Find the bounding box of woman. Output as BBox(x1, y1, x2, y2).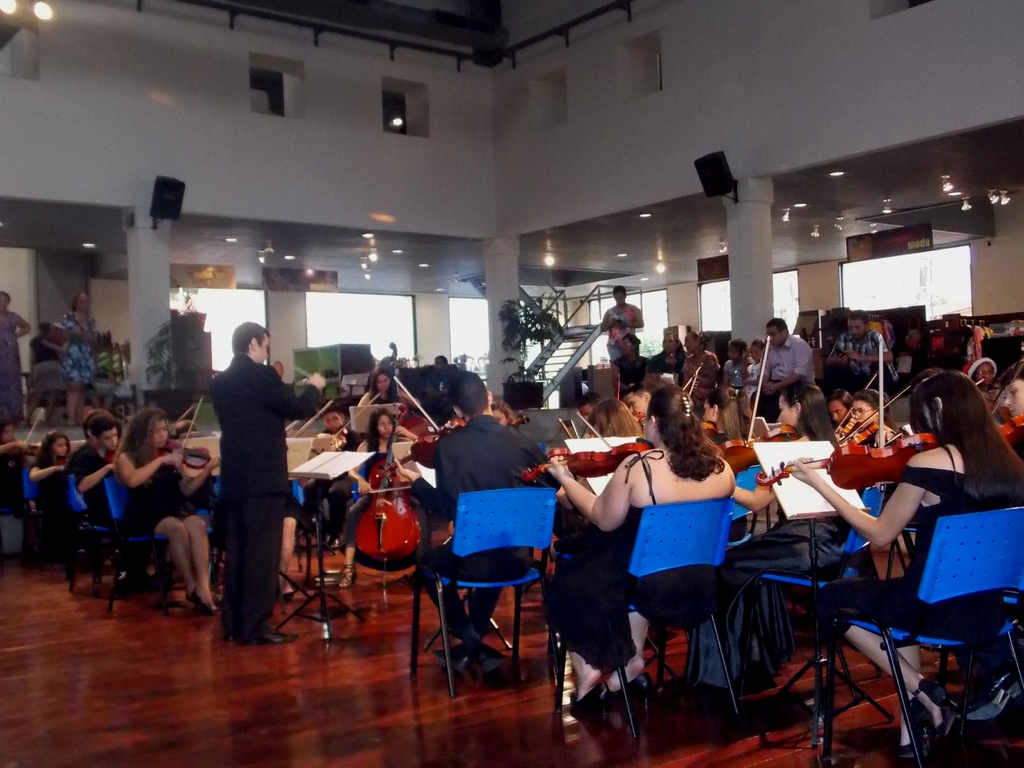
BBox(732, 381, 849, 673).
